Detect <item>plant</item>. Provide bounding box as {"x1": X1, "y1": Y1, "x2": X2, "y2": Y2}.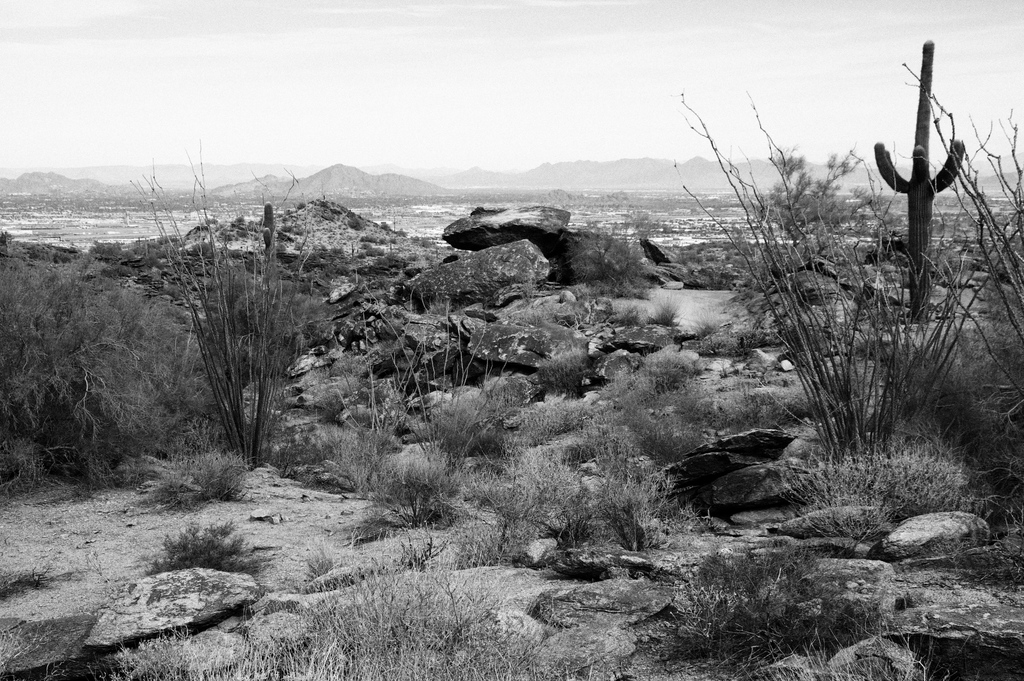
{"x1": 342, "y1": 292, "x2": 511, "y2": 516}.
